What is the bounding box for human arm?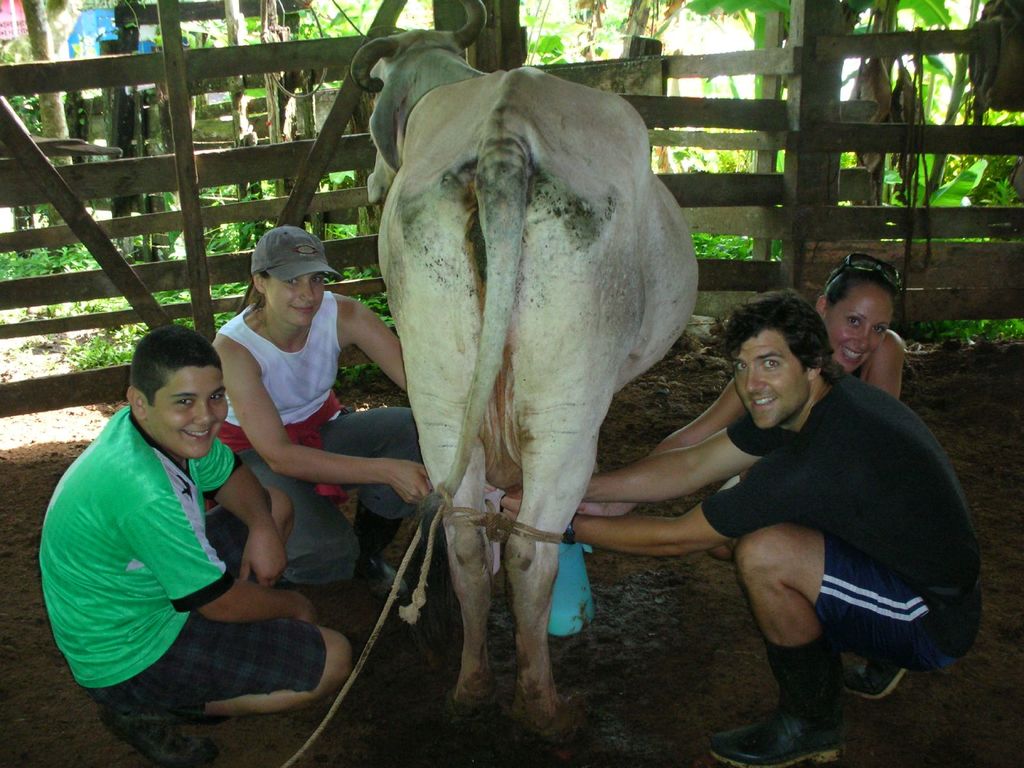
x1=599, y1=360, x2=751, y2=522.
